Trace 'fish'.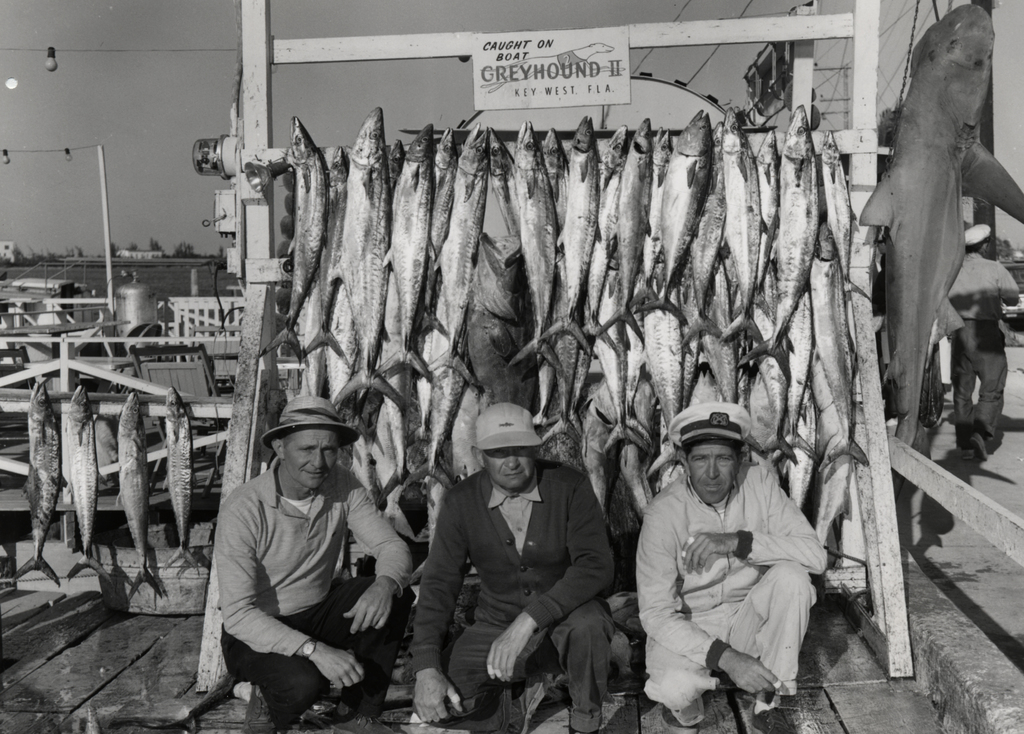
Traced to locate(123, 394, 169, 599).
